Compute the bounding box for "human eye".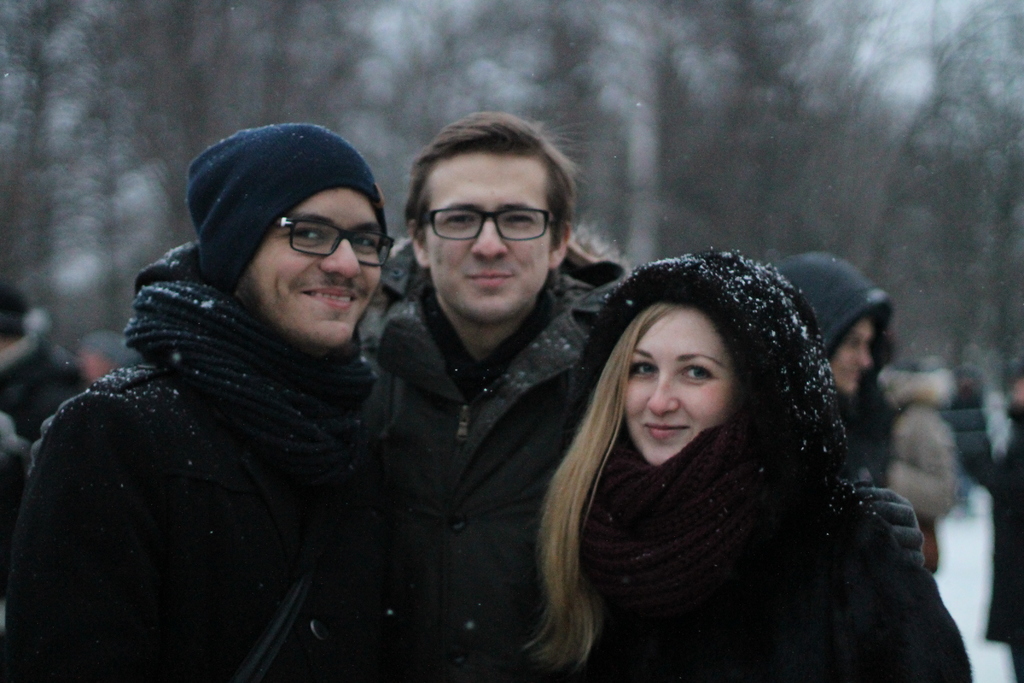
289/226/325/247.
